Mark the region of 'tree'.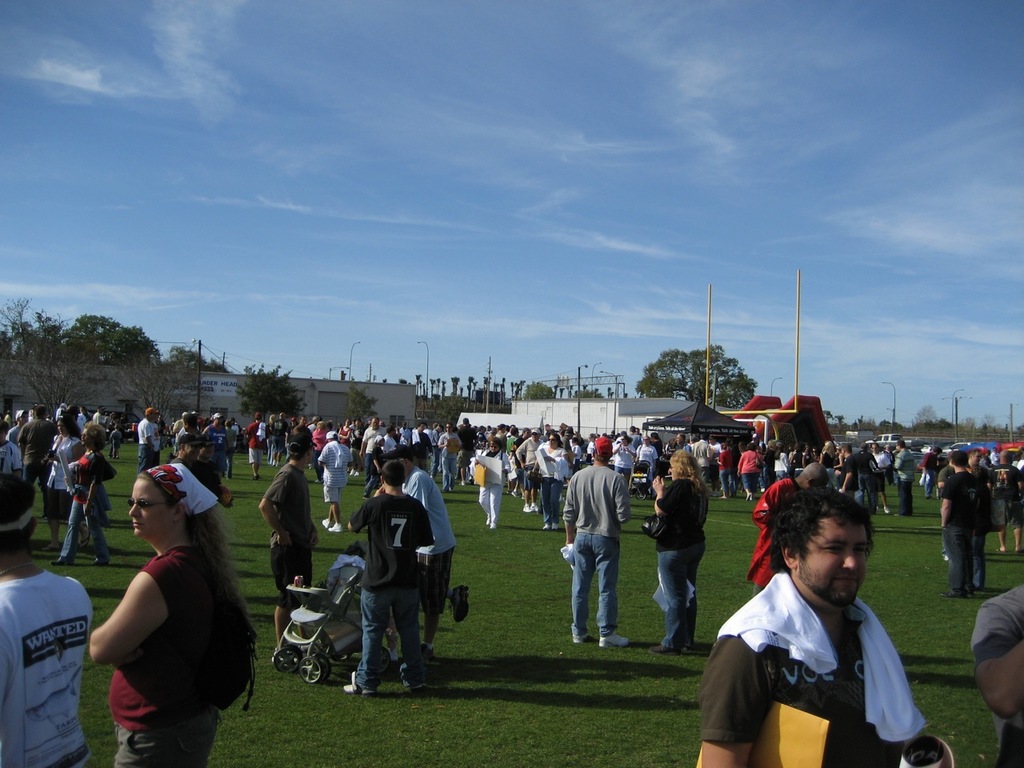
Region: detection(521, 378, 559, 404).
